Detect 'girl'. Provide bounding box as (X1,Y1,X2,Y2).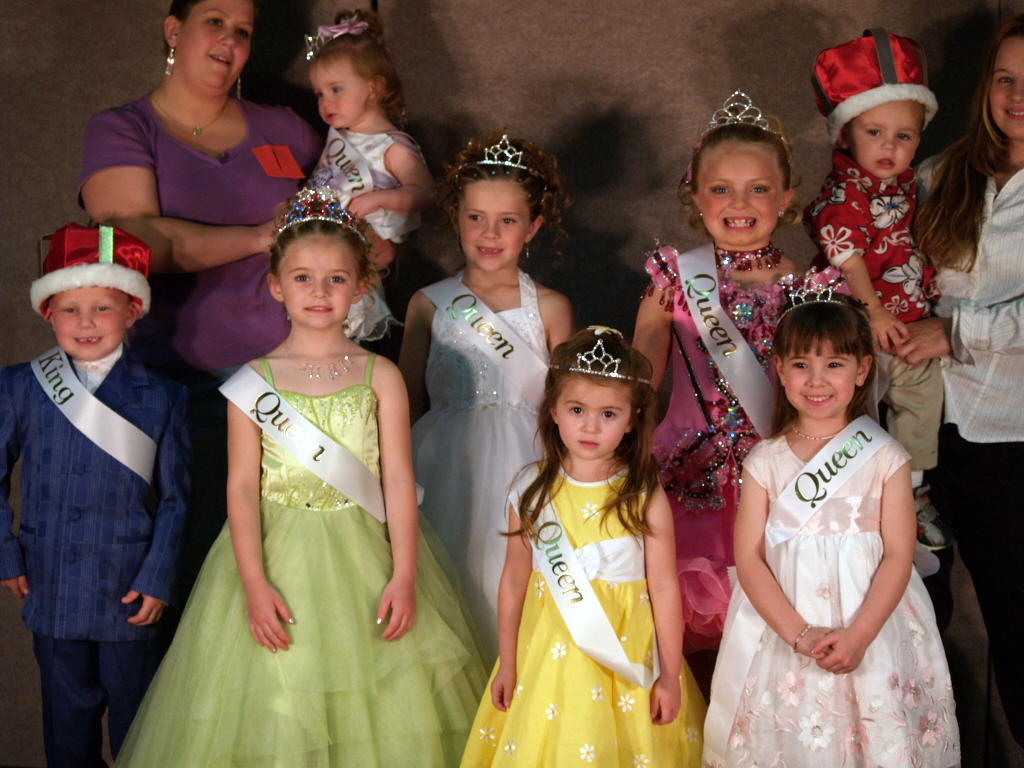
(460,327,707,767).
